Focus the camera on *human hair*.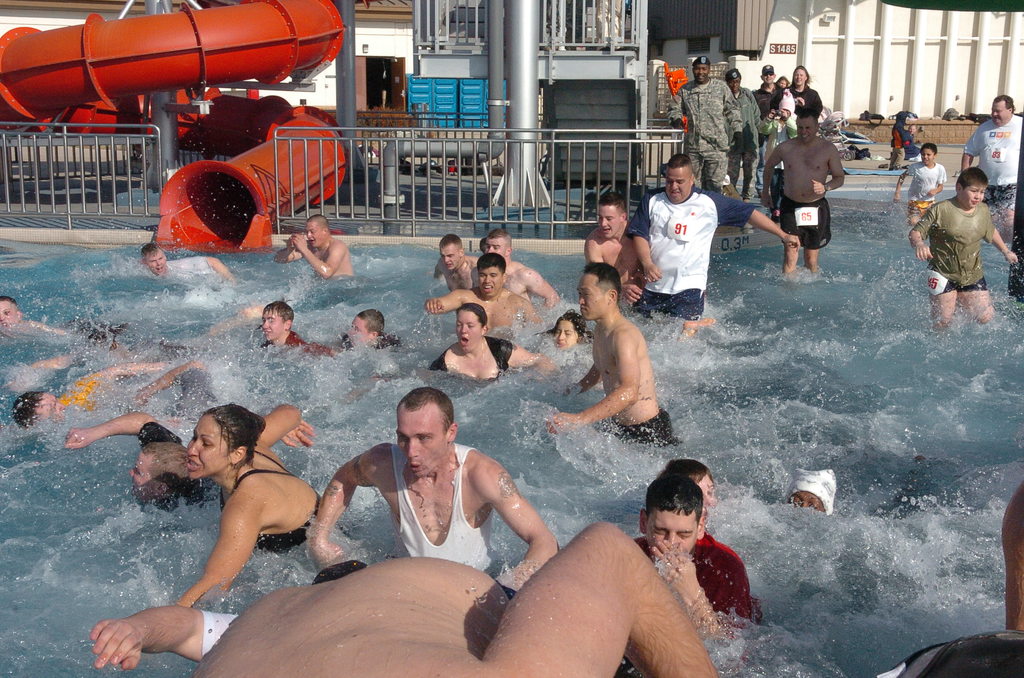
Focus region: locate(790, 64, 813, 88).
